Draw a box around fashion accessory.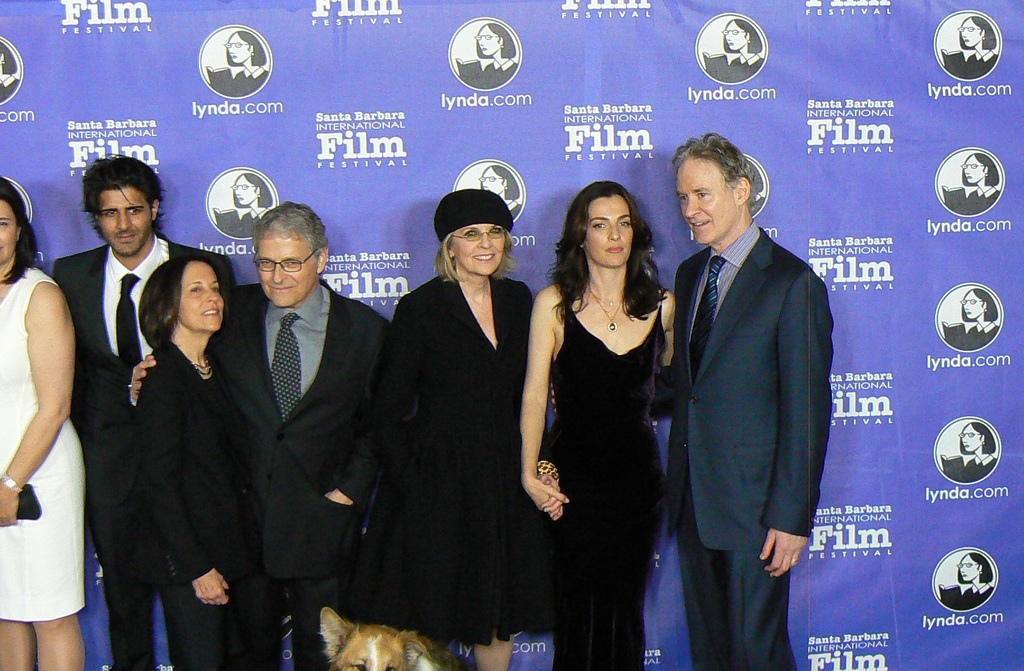
537 460 562 482.
